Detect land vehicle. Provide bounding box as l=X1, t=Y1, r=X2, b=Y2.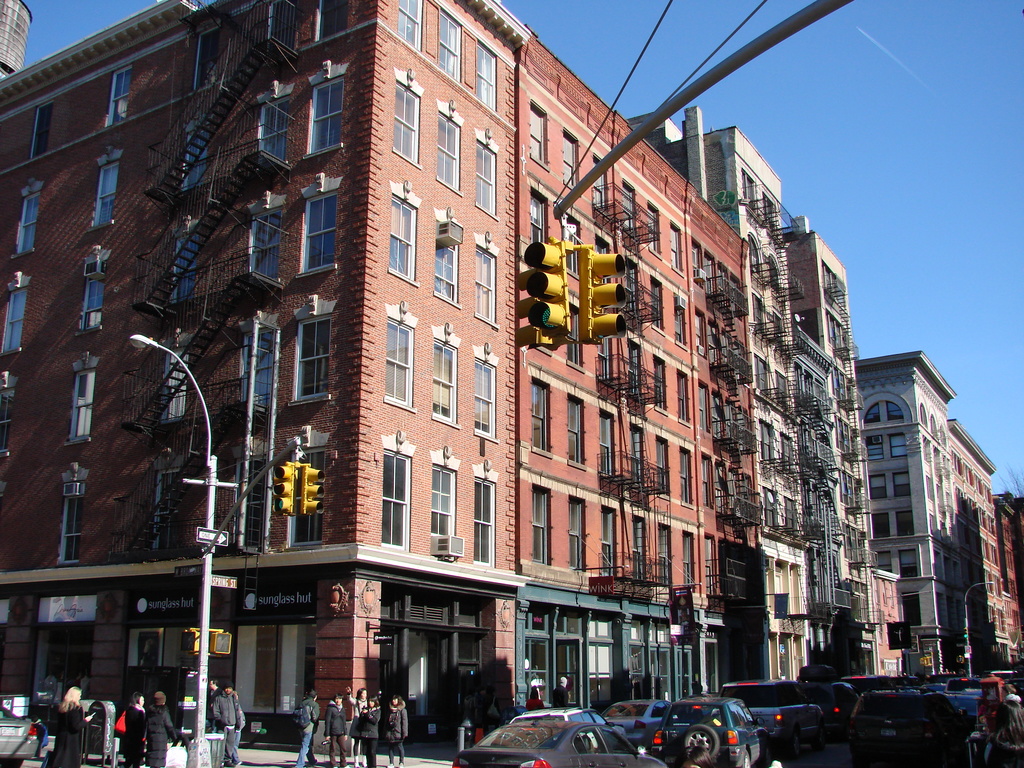
l=650, t=694, r=774, b=767.
